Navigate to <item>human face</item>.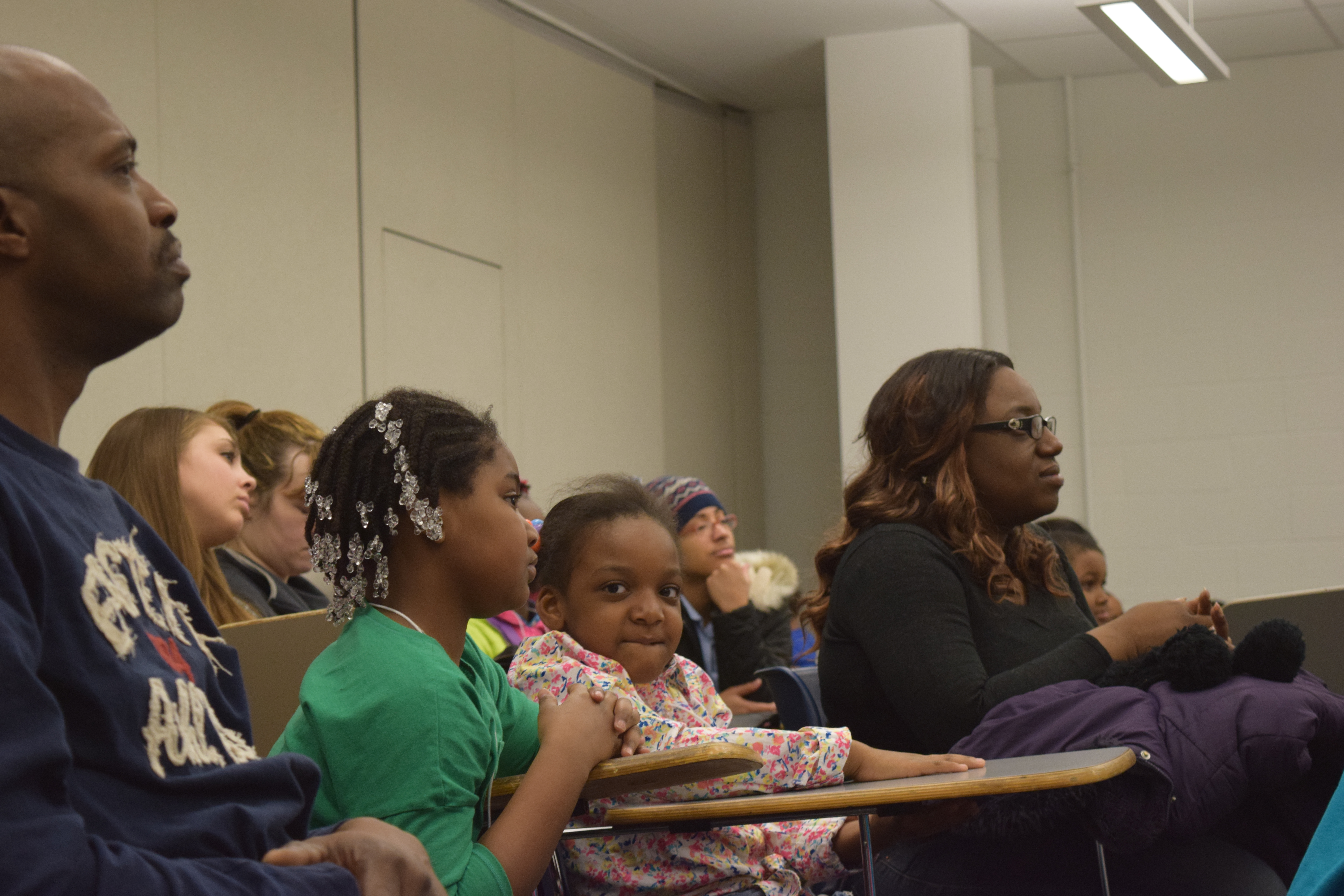
Navigation target: region(2, 18, 42, 76).
